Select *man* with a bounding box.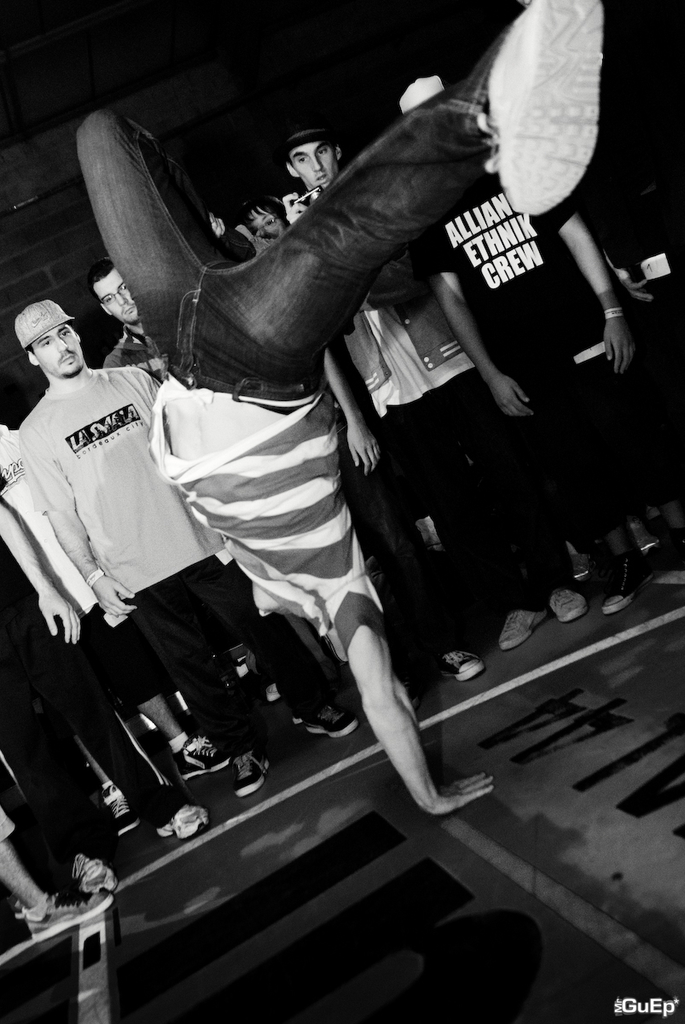
(75,0,604,810).
